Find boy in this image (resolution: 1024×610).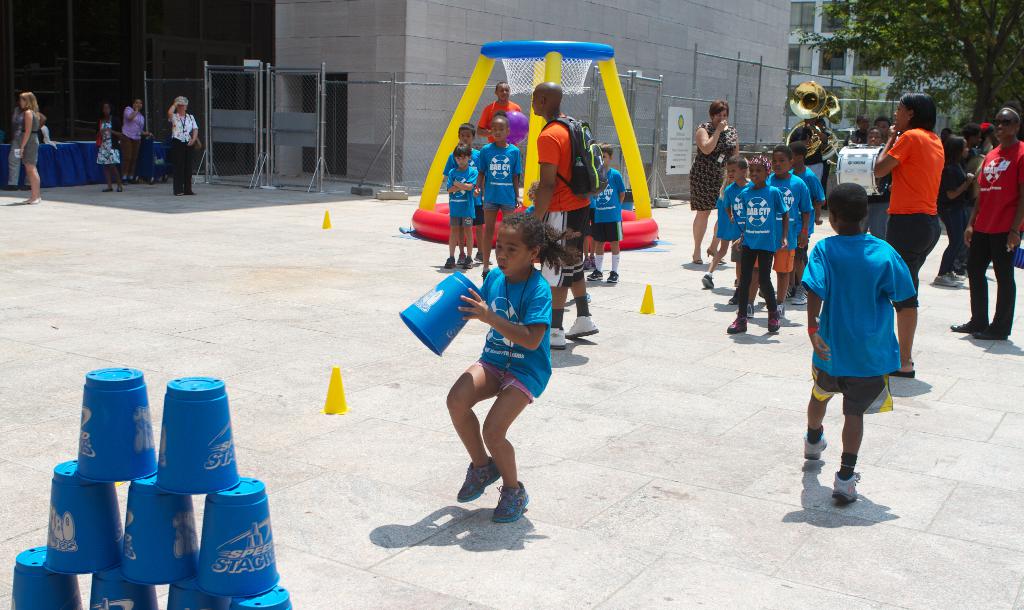
left=726, top=156, right=755, bottom=304.
